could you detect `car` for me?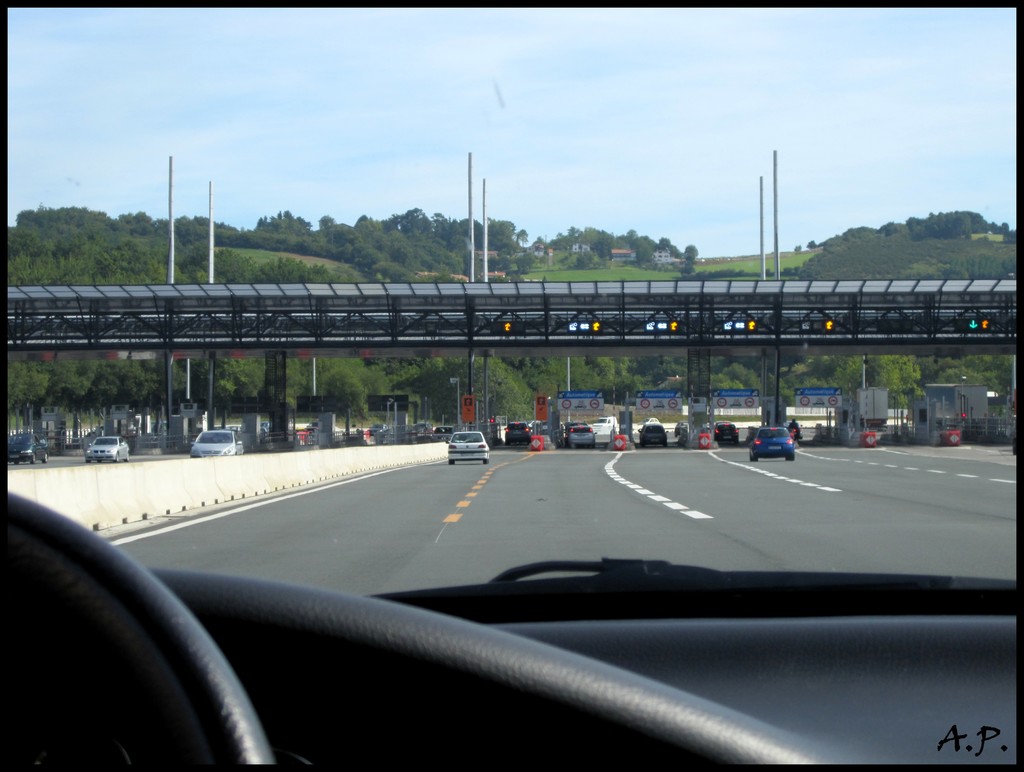
Detection result: select_region(433, 423, 457, 440).
